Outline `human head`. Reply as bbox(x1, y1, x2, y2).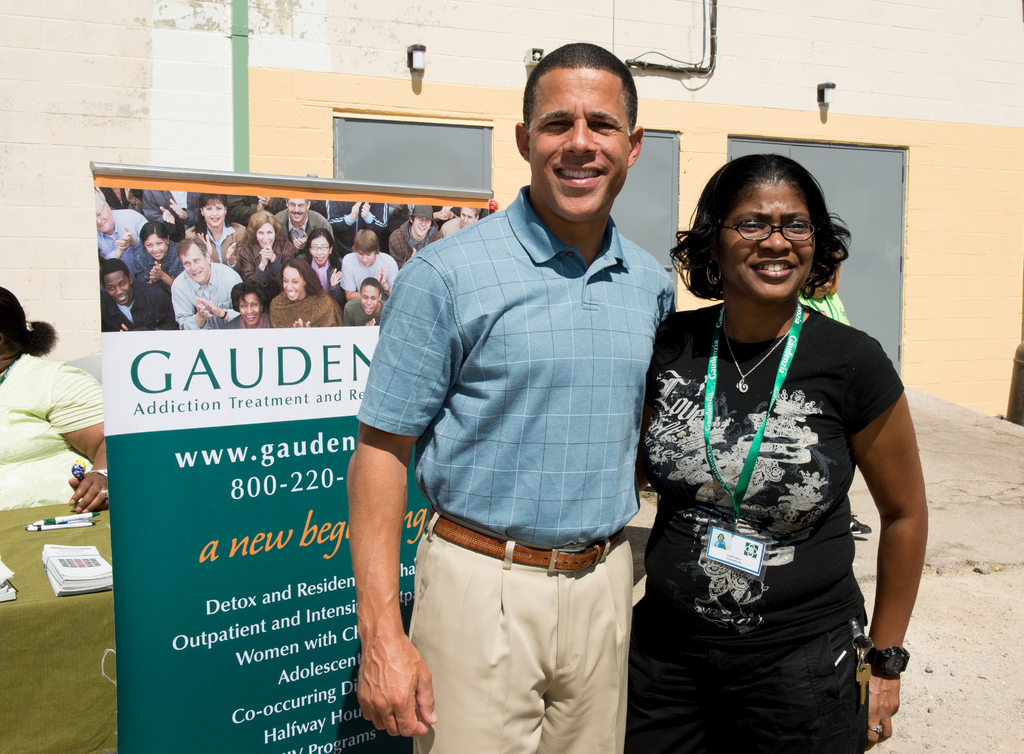
bbox(202, 193, 228, 223).
